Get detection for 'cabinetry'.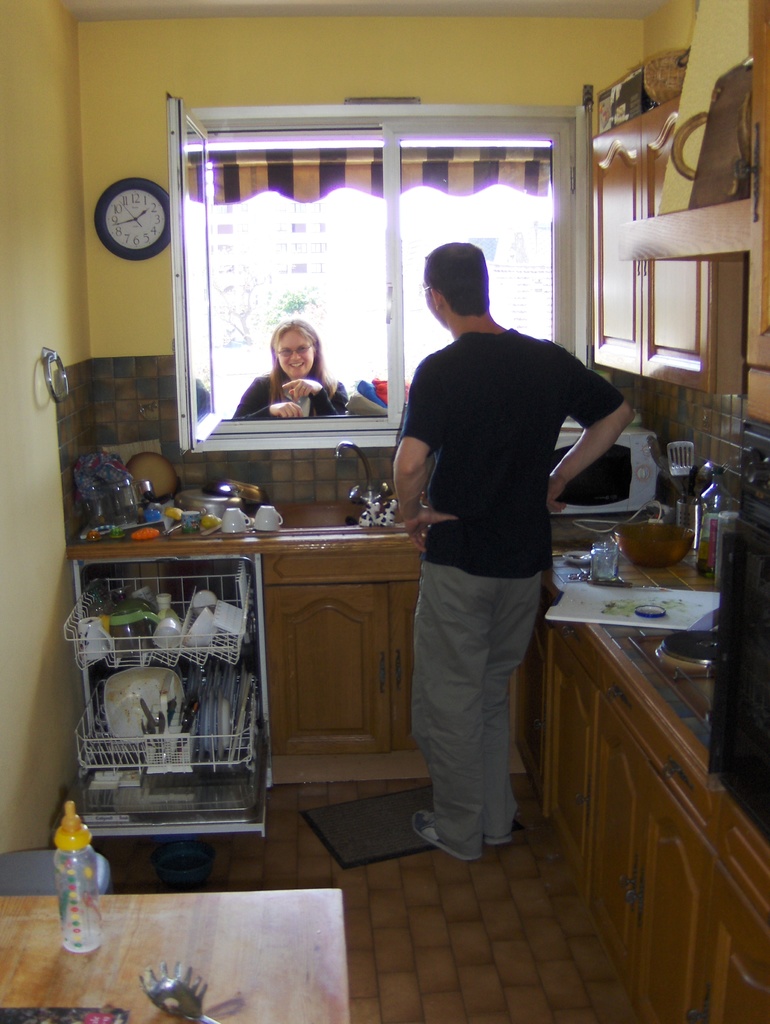
Detection: region(575, 110, 646, 372).
